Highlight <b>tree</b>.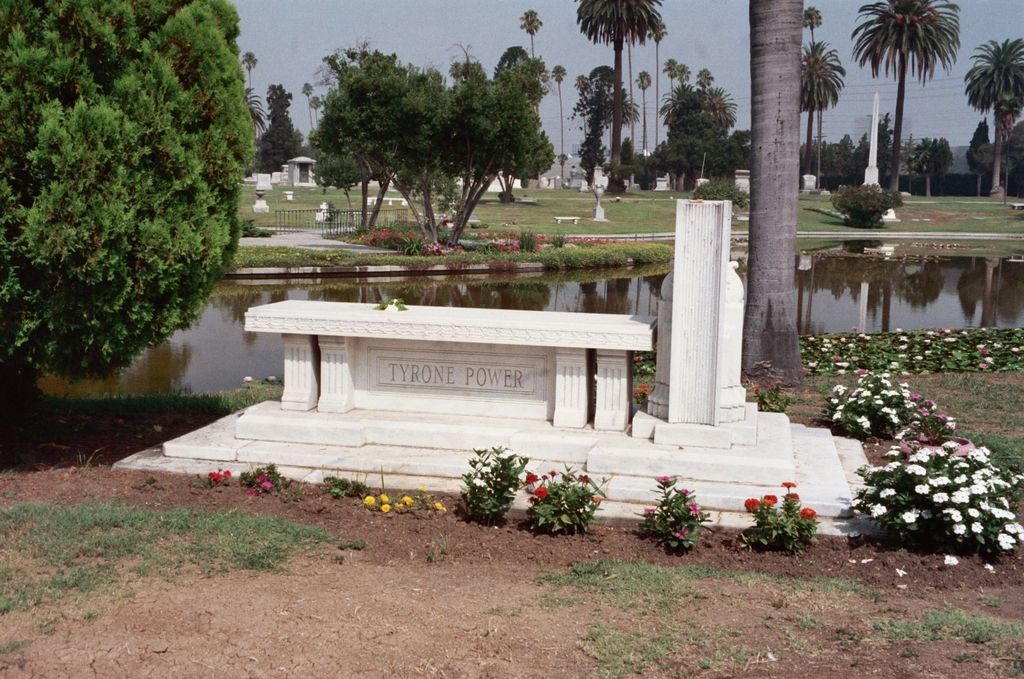
Highlighted region: [x1=677, y1=81, x2=750, y2=187].
